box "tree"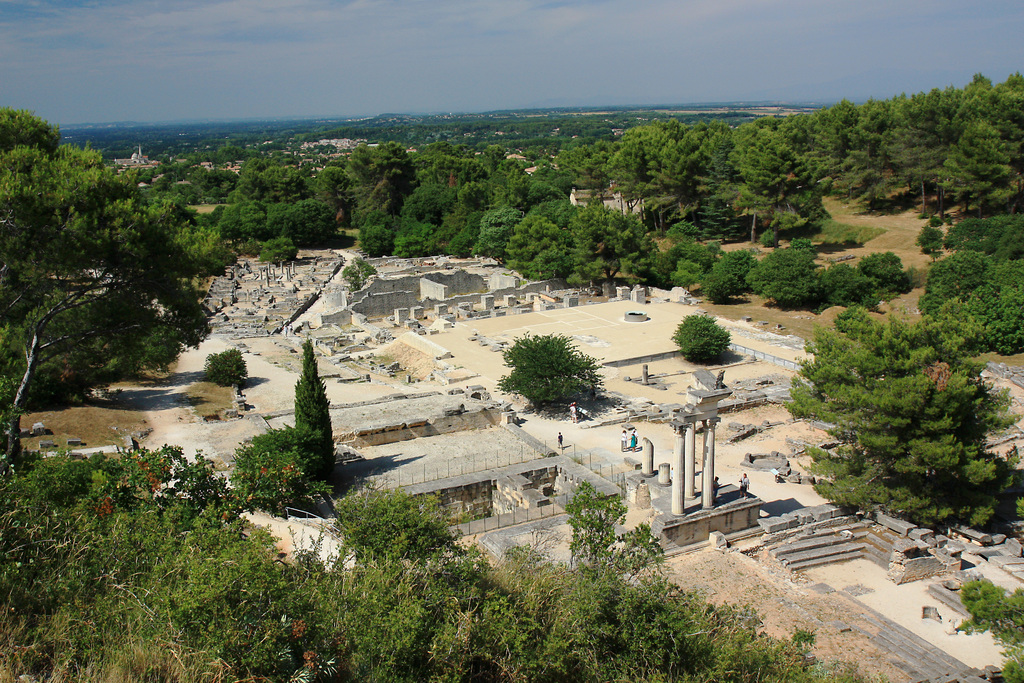
{"left": 909, "top": 224, "right": 945, "bottom": 263}
